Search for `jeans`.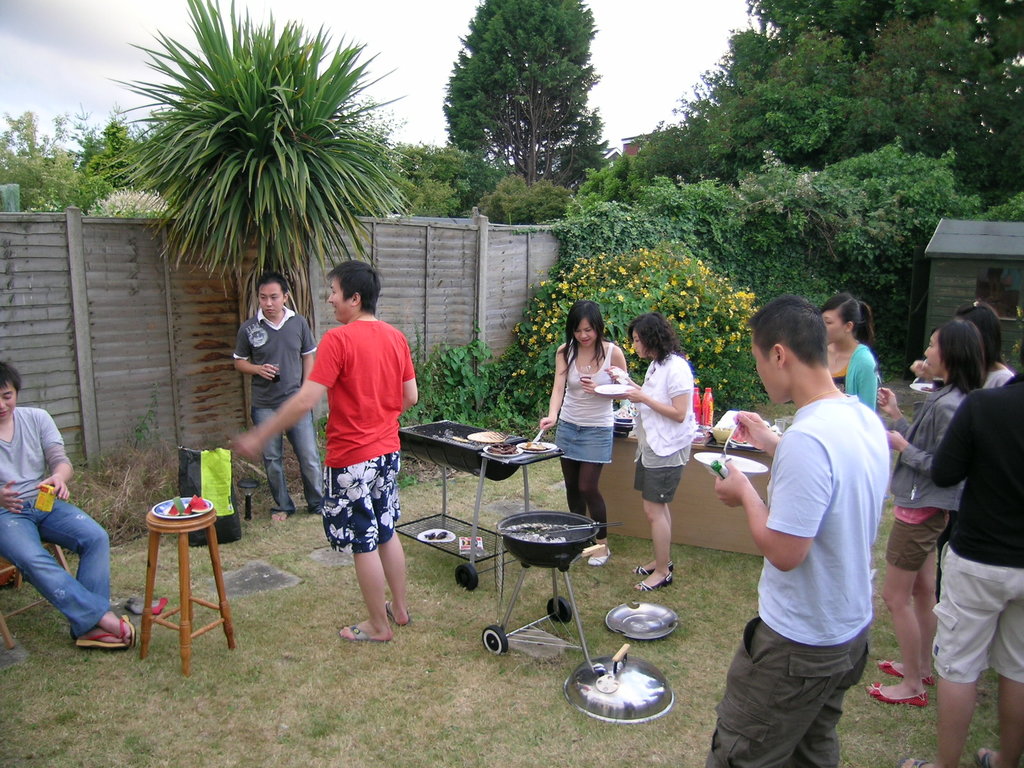
Found at {"left": 628, "top": 461, "right": 685, "bottom": 508}.
